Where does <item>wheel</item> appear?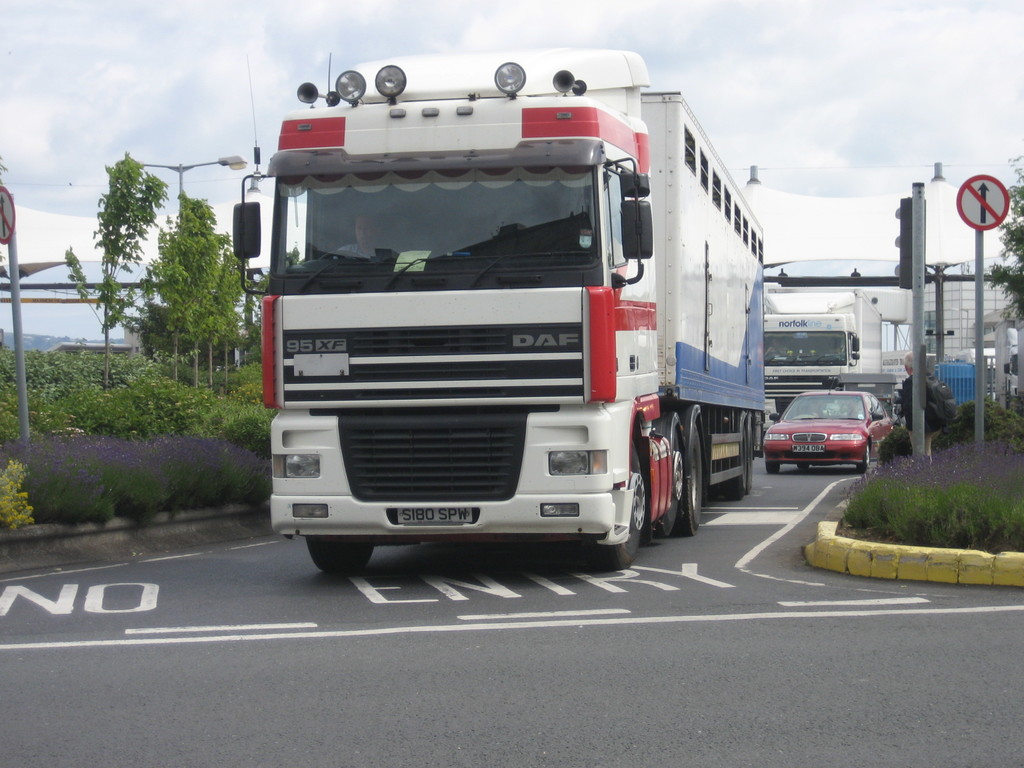
Appears at 684:426:705:534.
